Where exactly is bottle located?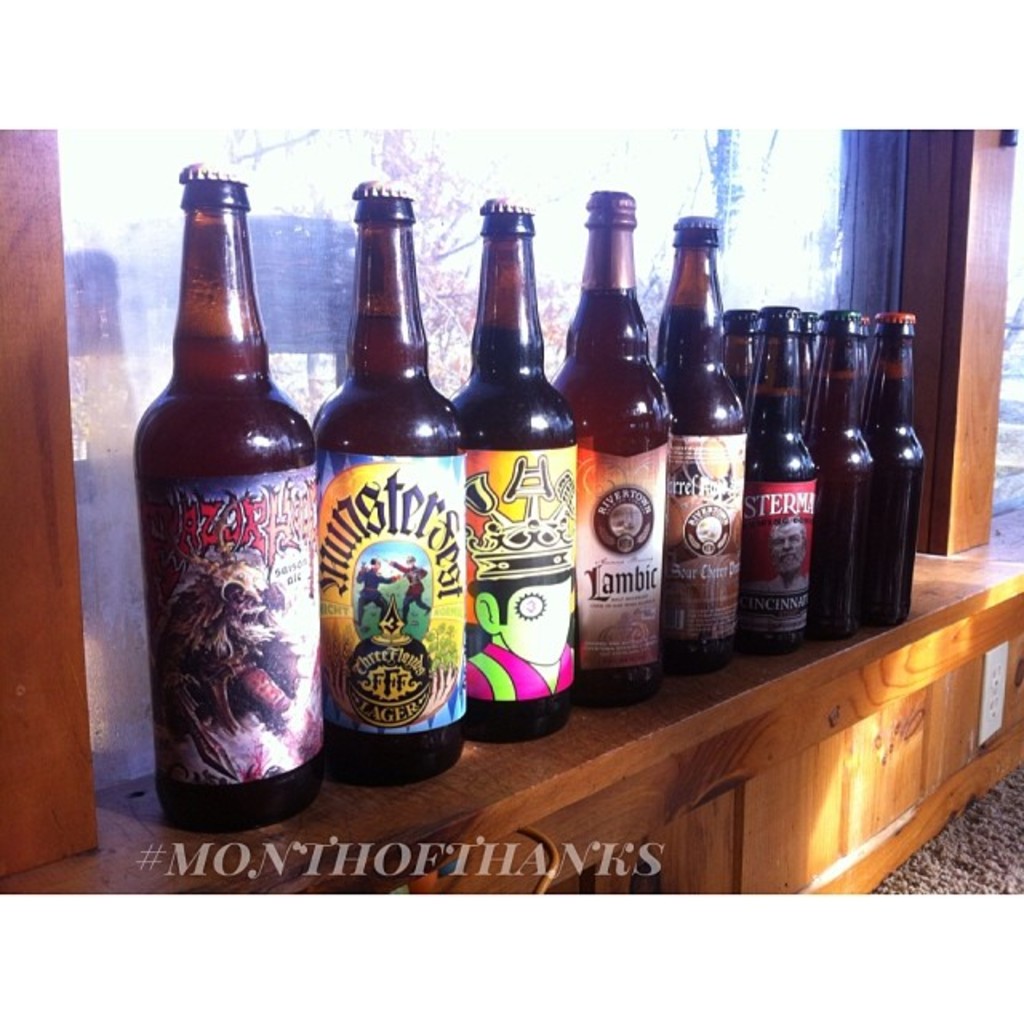
Its bounding box is 744/302/821/661.
